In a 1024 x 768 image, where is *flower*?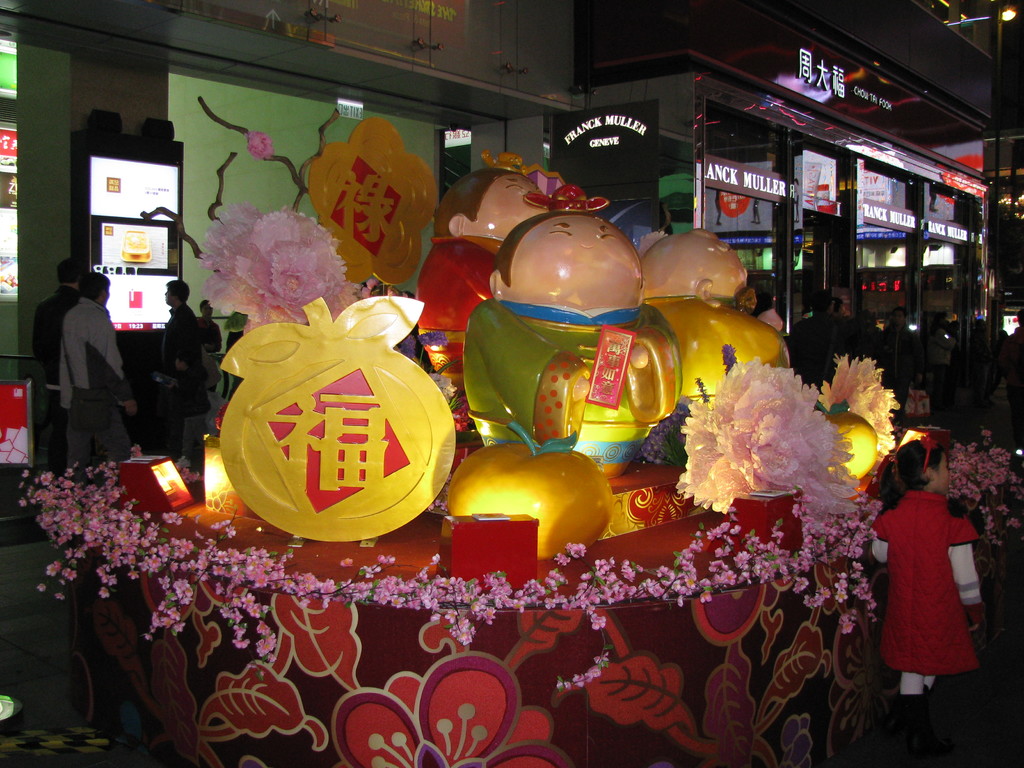
<box>417,331,449,347</box>.
